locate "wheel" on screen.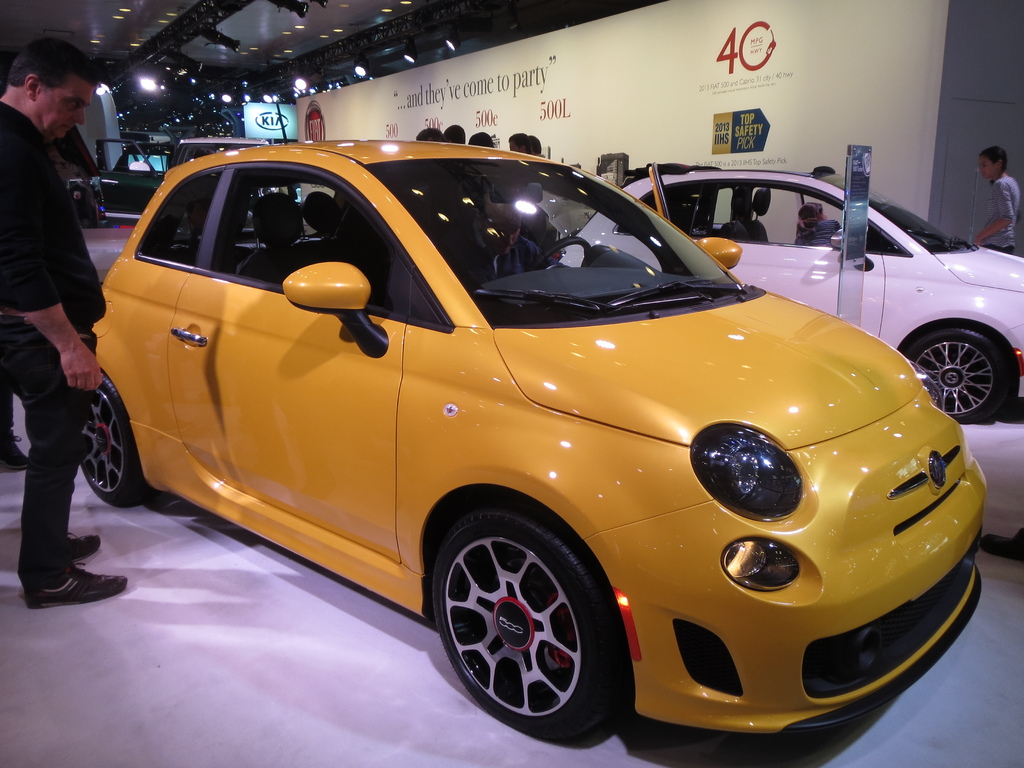
On screen at bbox(532, 237, 594, 270).
